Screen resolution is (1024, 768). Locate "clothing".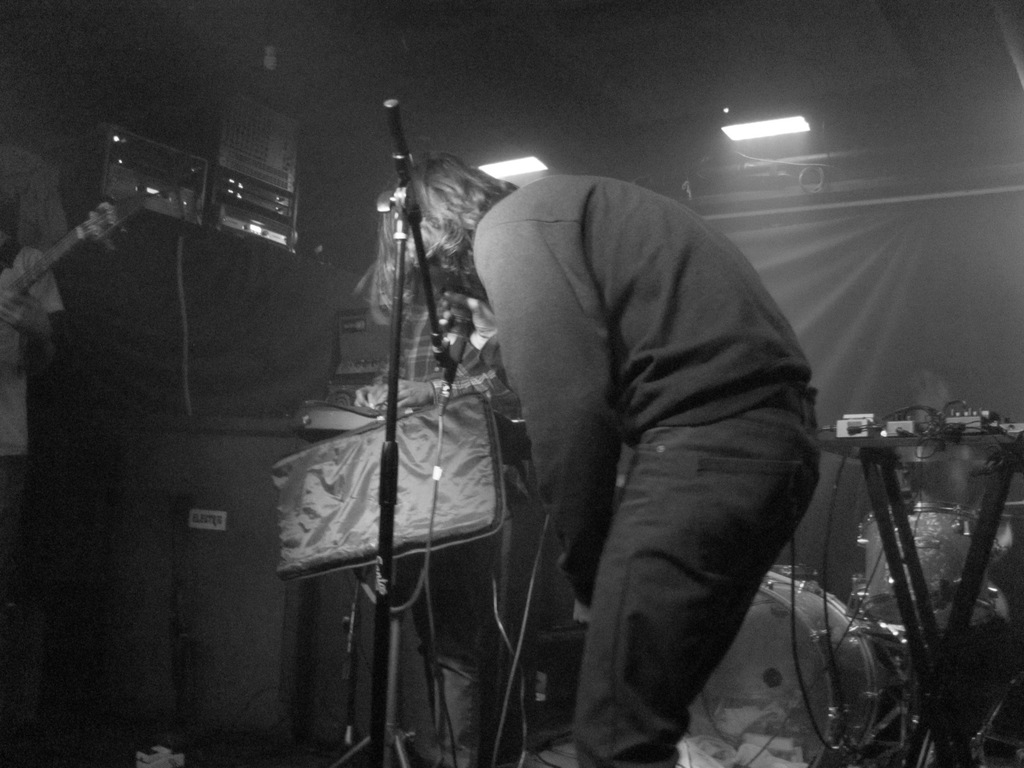
bbox=(1, 244, 77, 488).
